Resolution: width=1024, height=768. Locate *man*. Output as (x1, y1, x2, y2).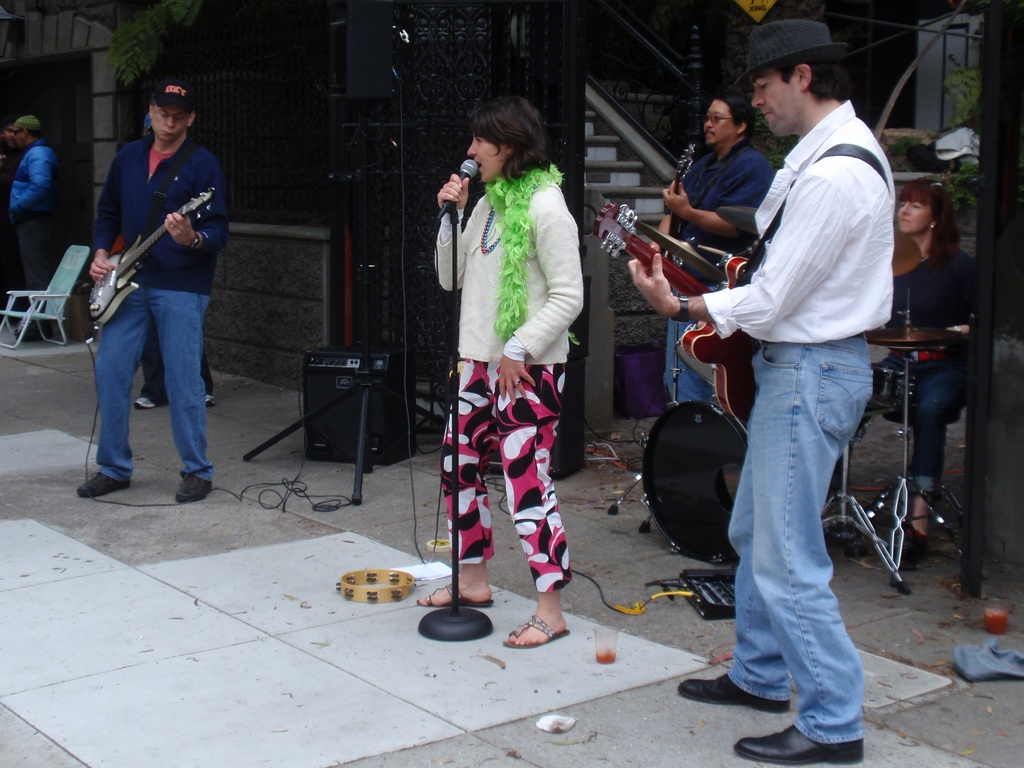
(73, 77, 236, 511).
